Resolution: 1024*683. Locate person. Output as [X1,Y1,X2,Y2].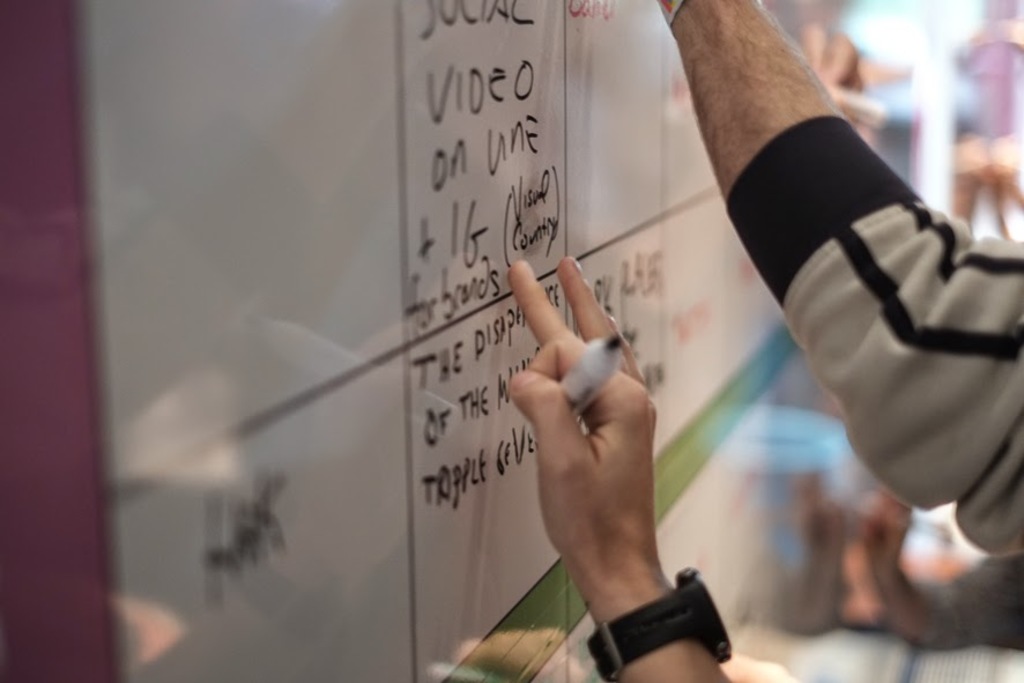
[498,261,745,682].
